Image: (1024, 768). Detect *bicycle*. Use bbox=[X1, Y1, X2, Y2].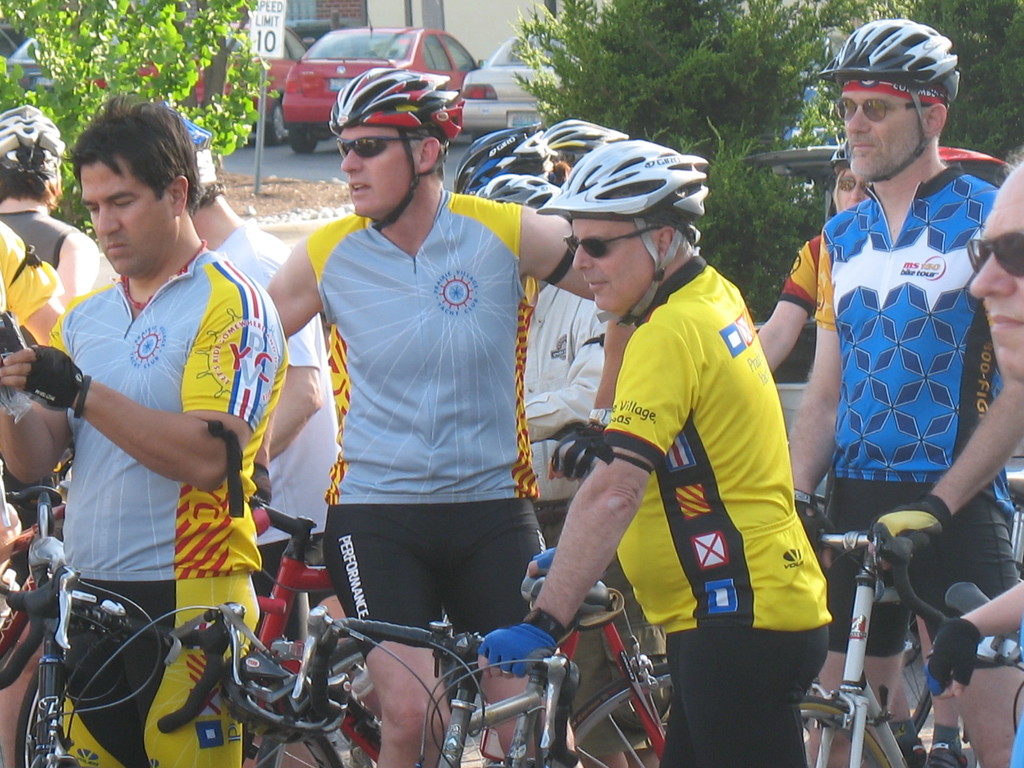
bbox=[249, 497, 668, 767].
